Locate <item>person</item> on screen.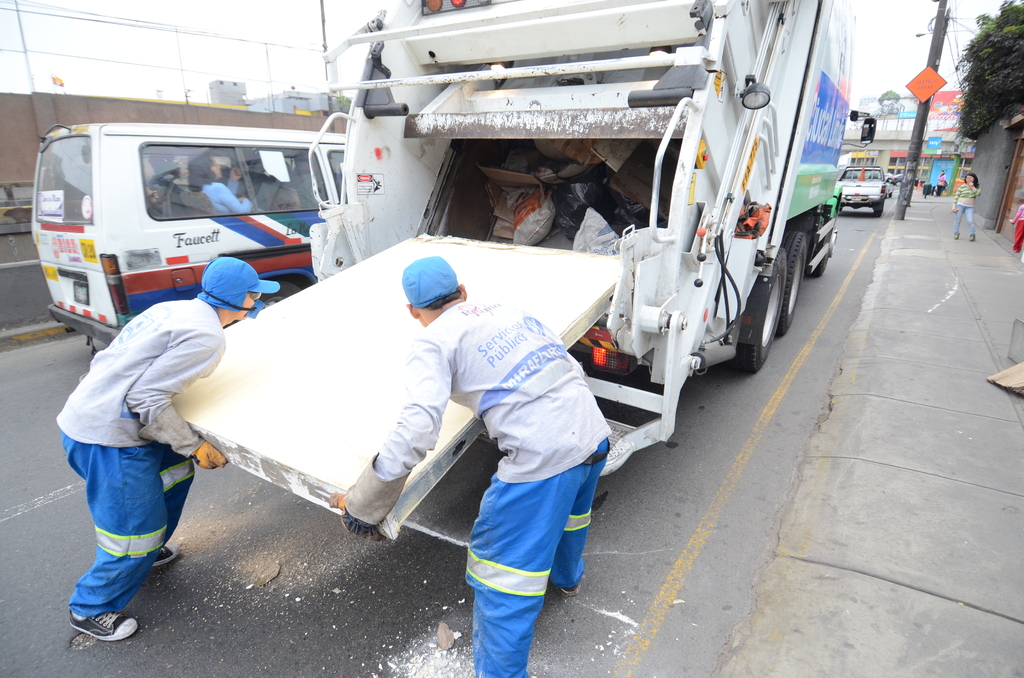
On screen at bbox(1010, 203, 1023, 252).
